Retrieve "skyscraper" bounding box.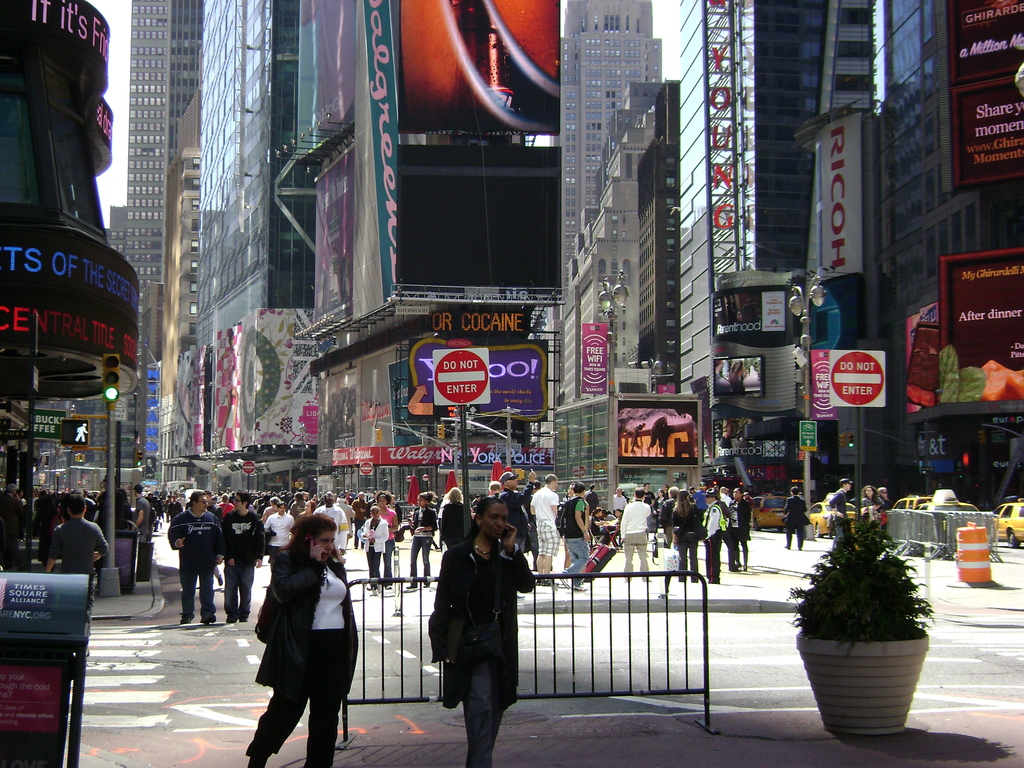
Bounding box: <box>207,0,559,491</box>.
